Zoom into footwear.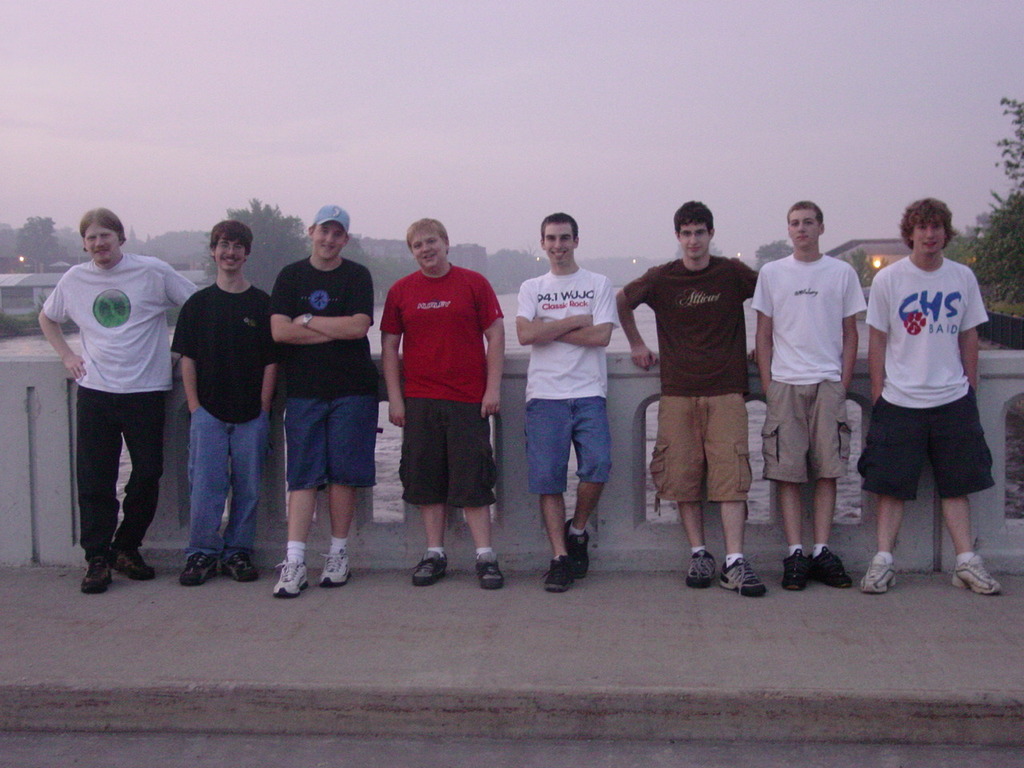
Zoom target: bbox(74, 560, 116, 596).
